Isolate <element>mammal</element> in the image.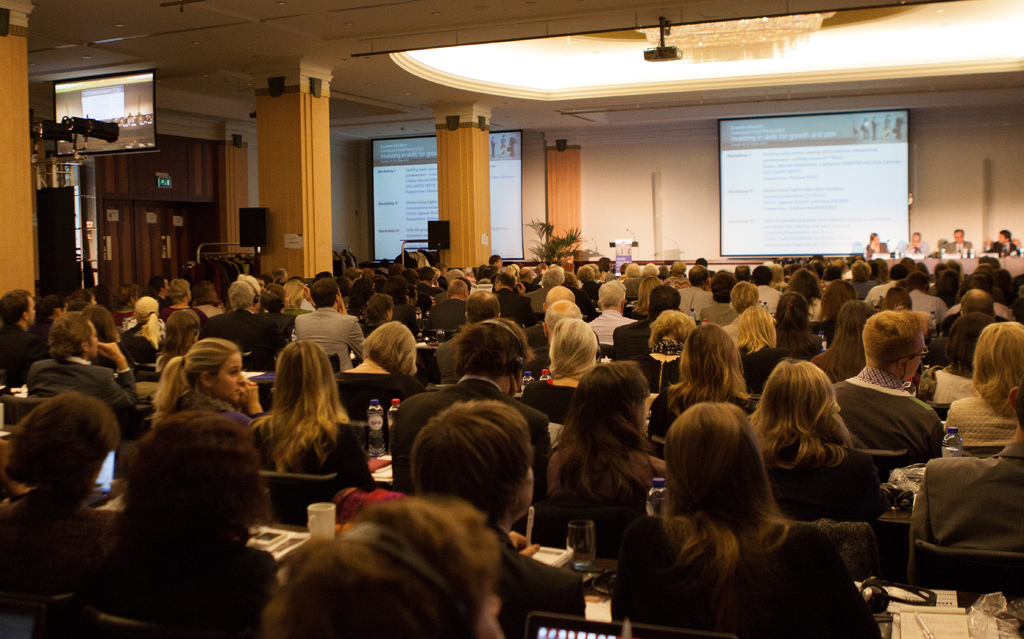
Isolated region: [left=534, top=355, right=665, bottom=553].
